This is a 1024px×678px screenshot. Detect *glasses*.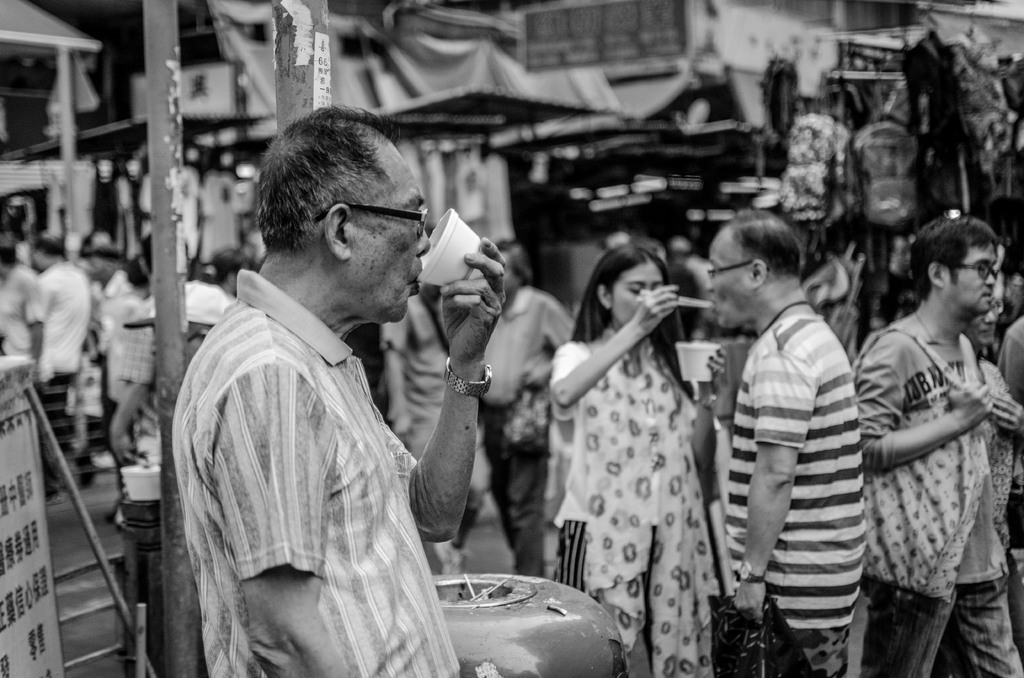
box(707, 256, 771, 281).
